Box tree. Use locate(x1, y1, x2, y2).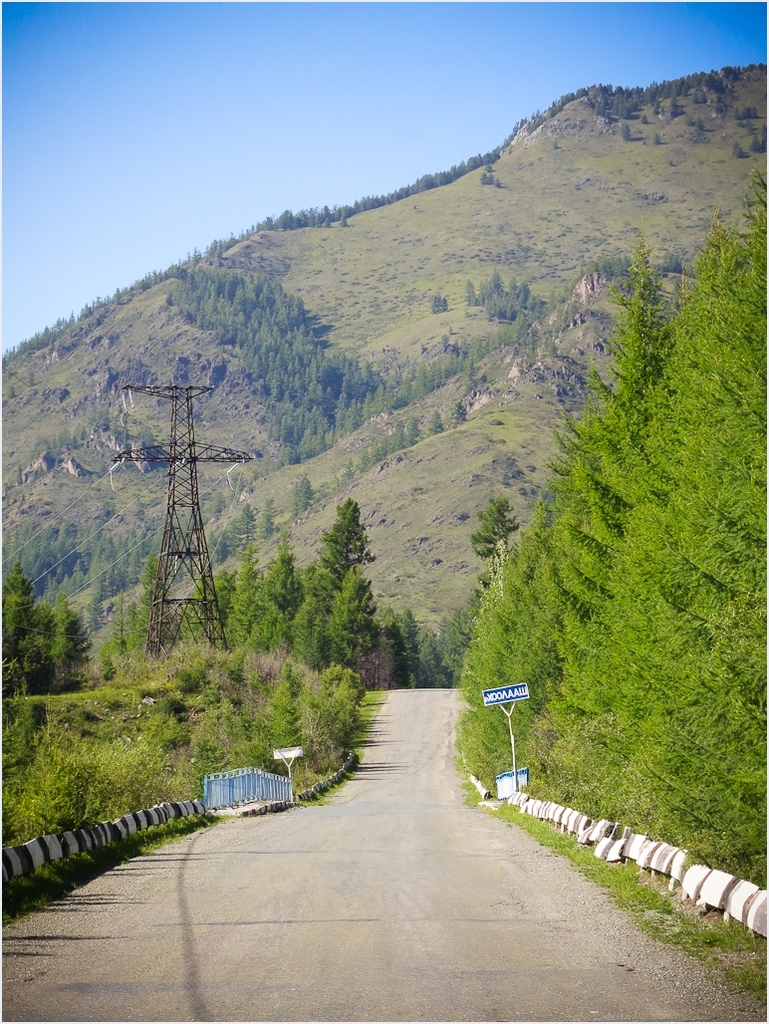
locate(623, 120, 630, 143).
